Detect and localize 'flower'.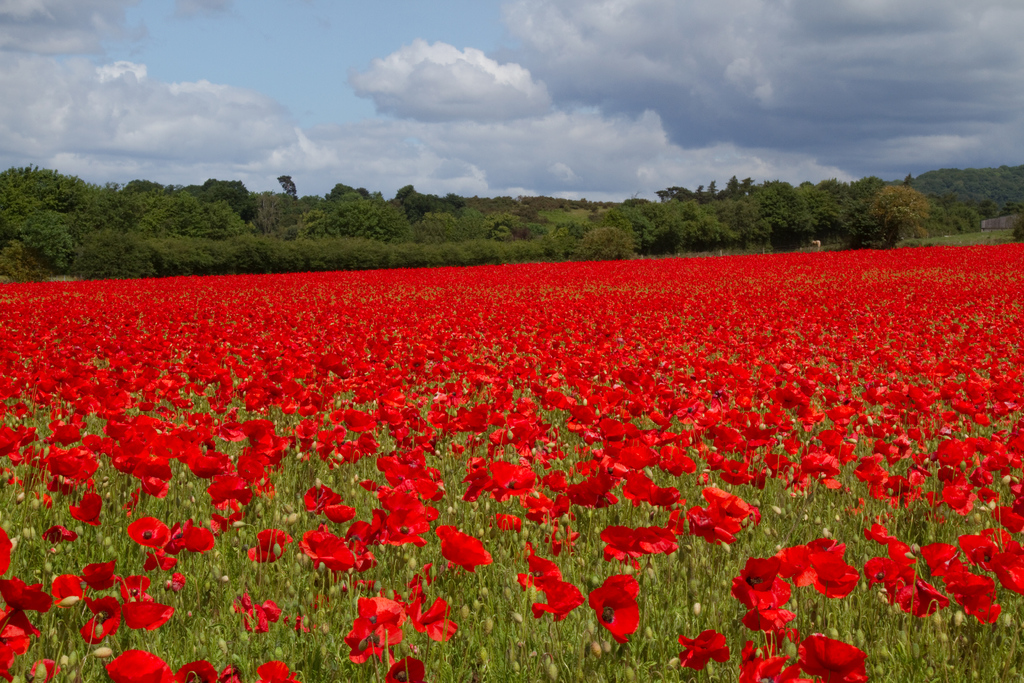
Localized at detection(591, 573, 645, 648).
